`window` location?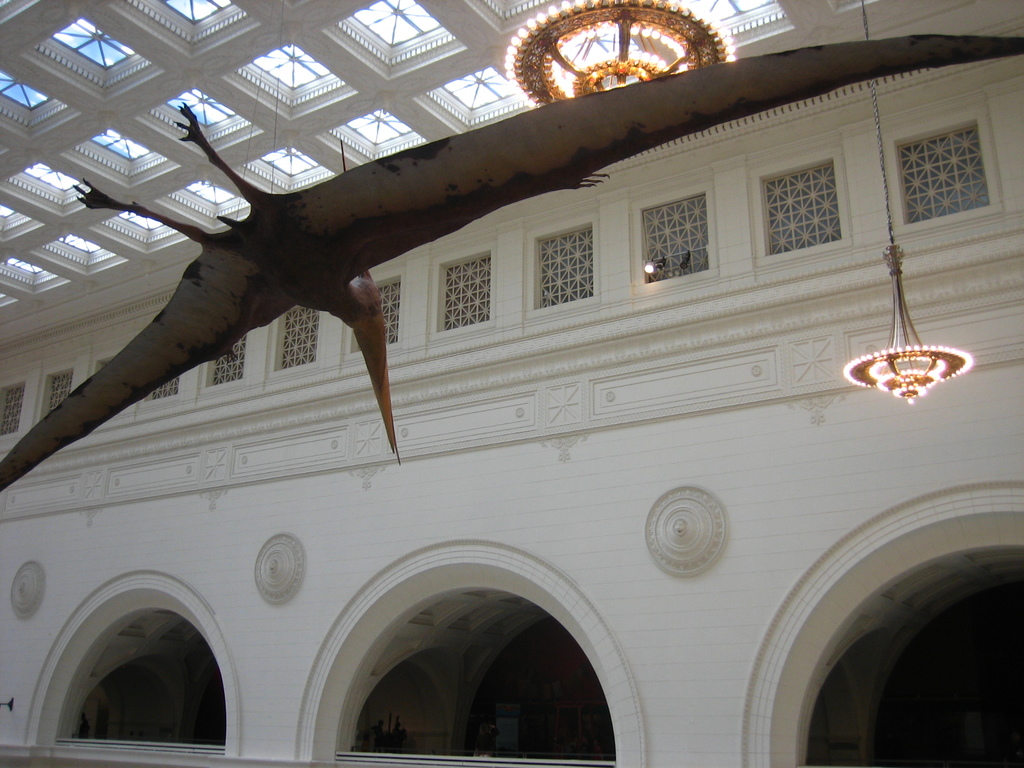
(left=428, top=242, right=493, bottom=342)
